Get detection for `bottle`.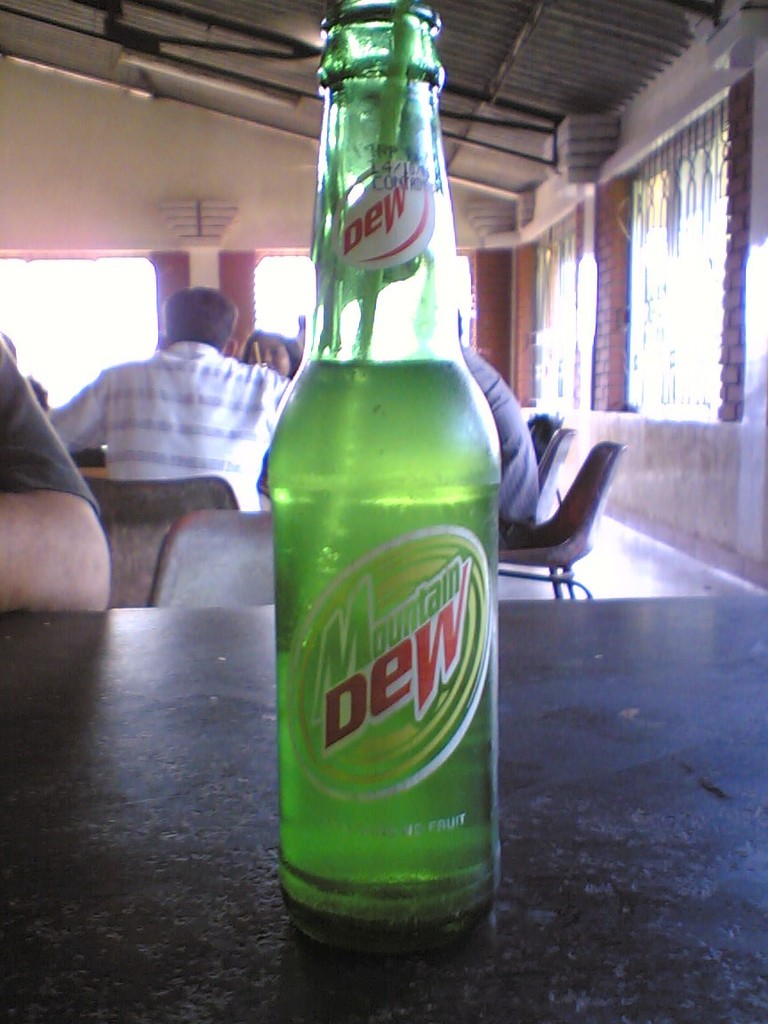
Detection: [x1=246, y1=82, x2=505, y2=979].
